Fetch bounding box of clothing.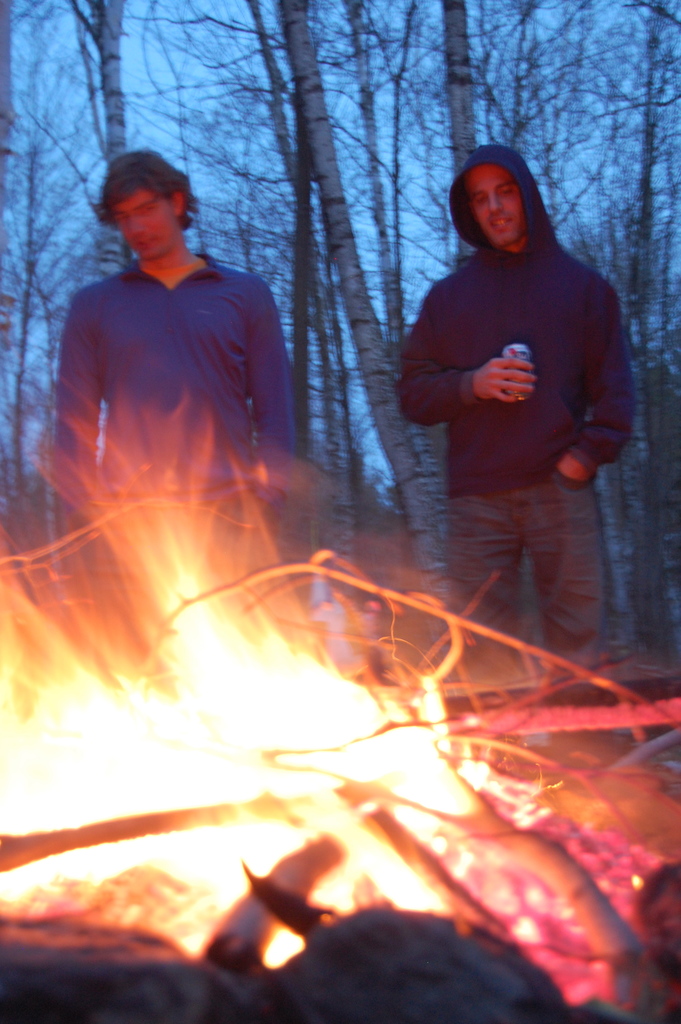
Bbox: l=47, t=248, r=311, b=588.
